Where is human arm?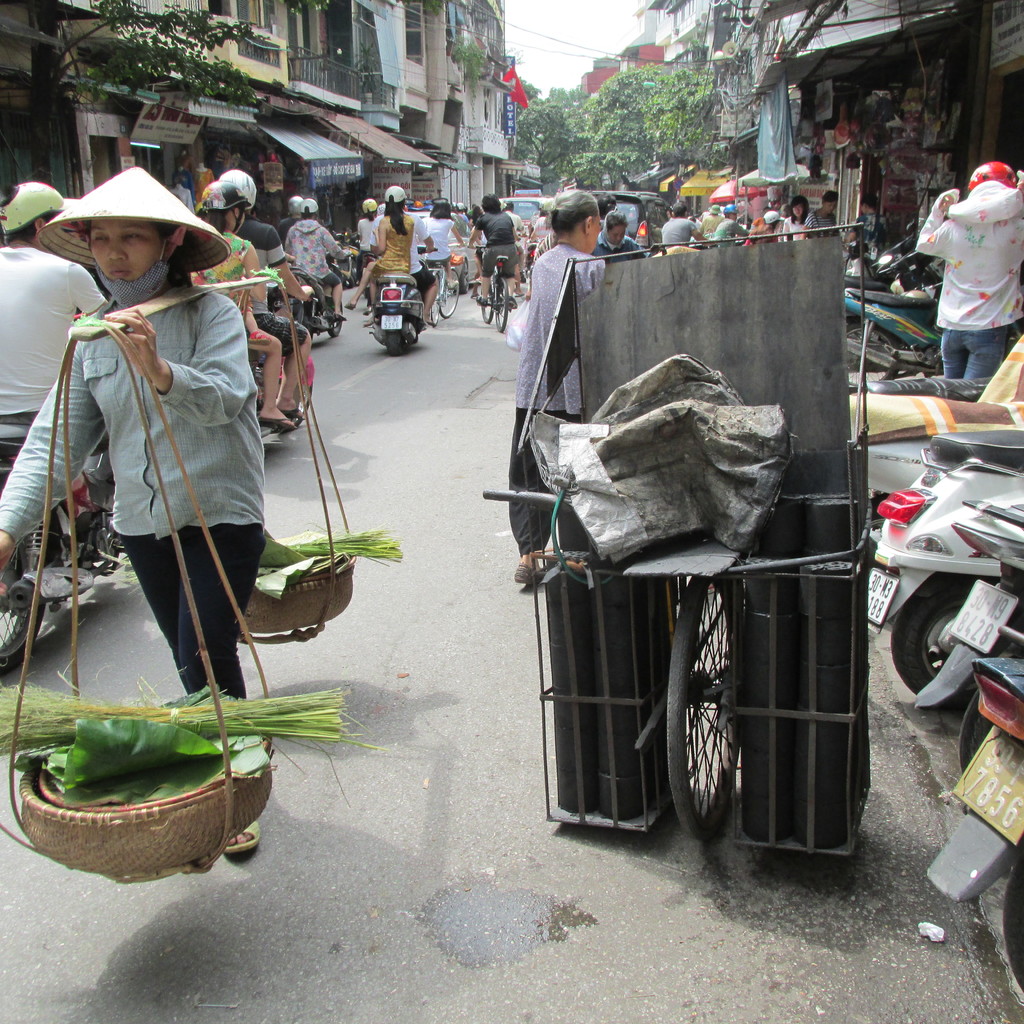
BBox(449, 221, 461, 247).
